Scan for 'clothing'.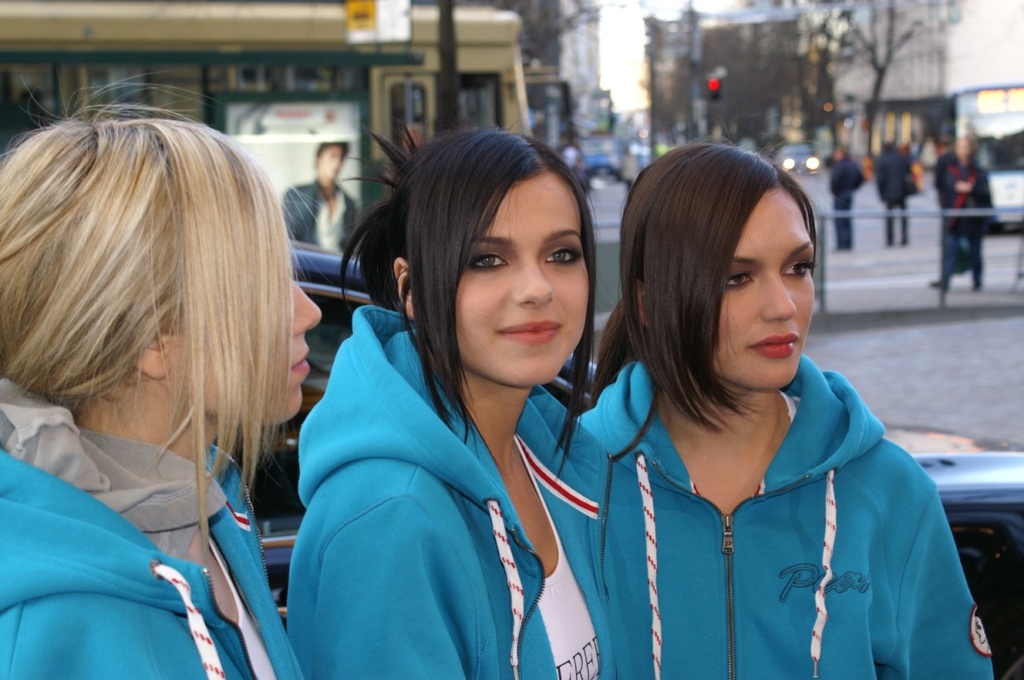
Scan result: x1=873, y1=152, x2=912, y2=247.
